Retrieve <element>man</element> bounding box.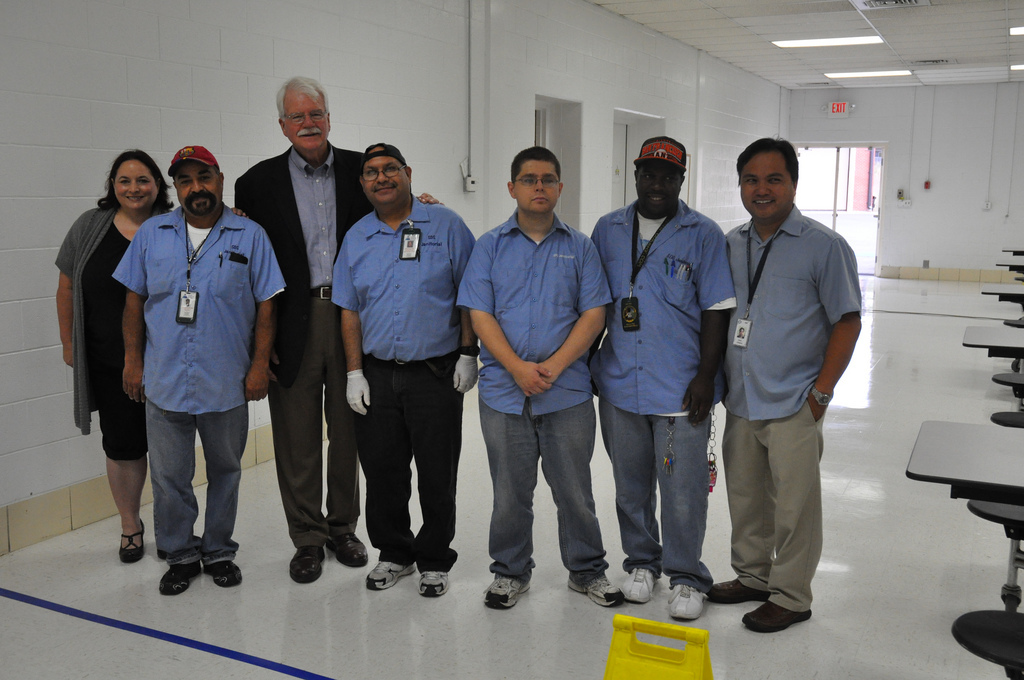
Bounding box: left=328, top=139, right=477, bottom=600.
